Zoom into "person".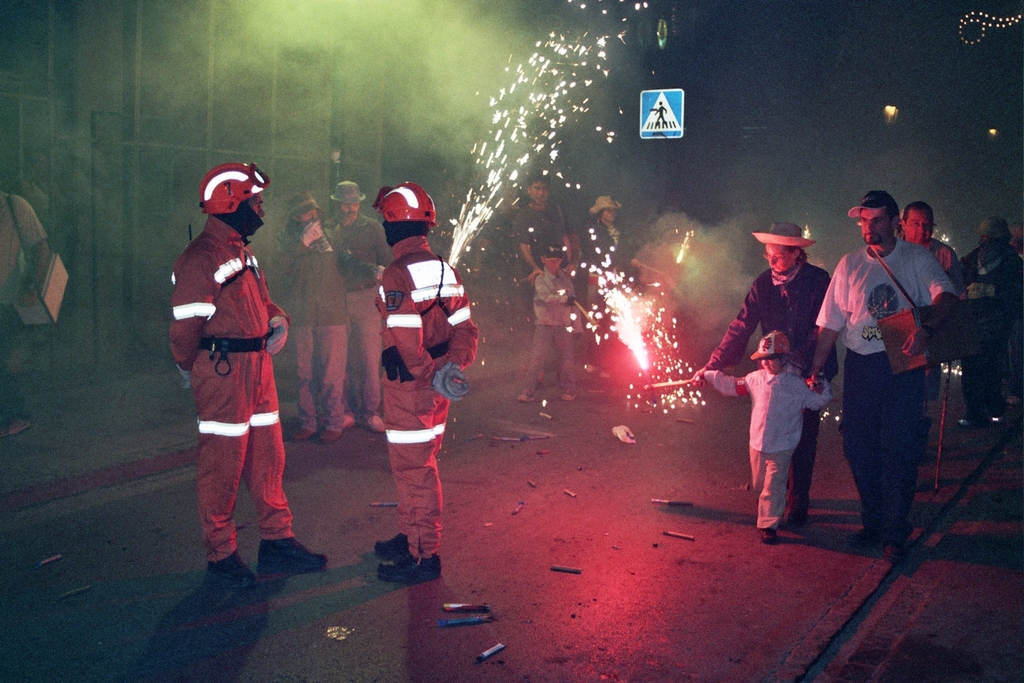
Zoom target: 805/203/948/553.
